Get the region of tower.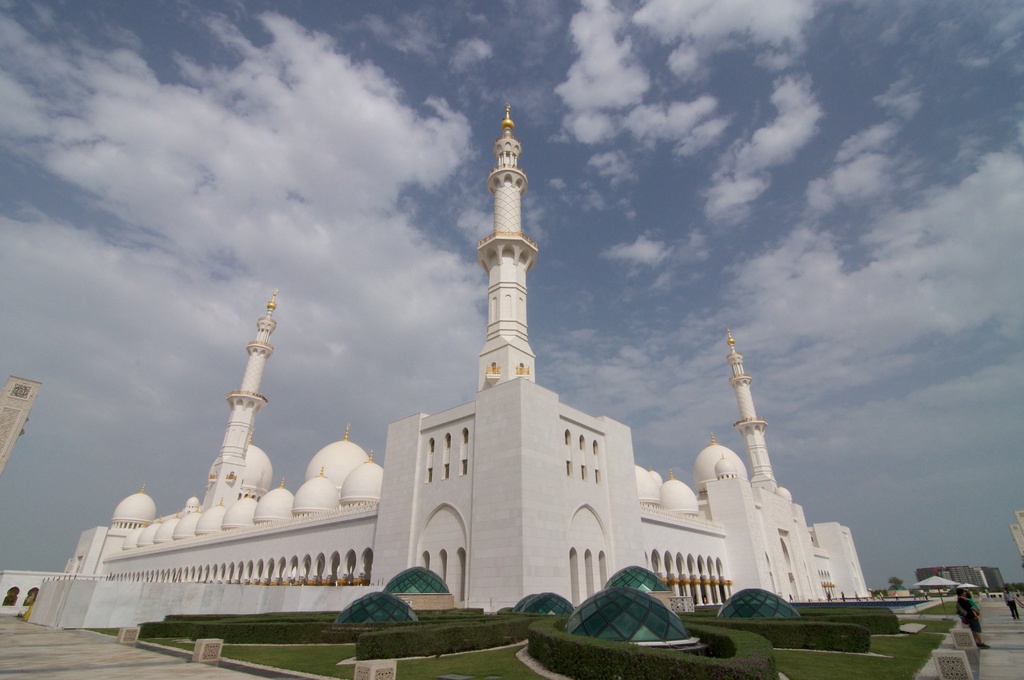
724, 331, 783, 499.
